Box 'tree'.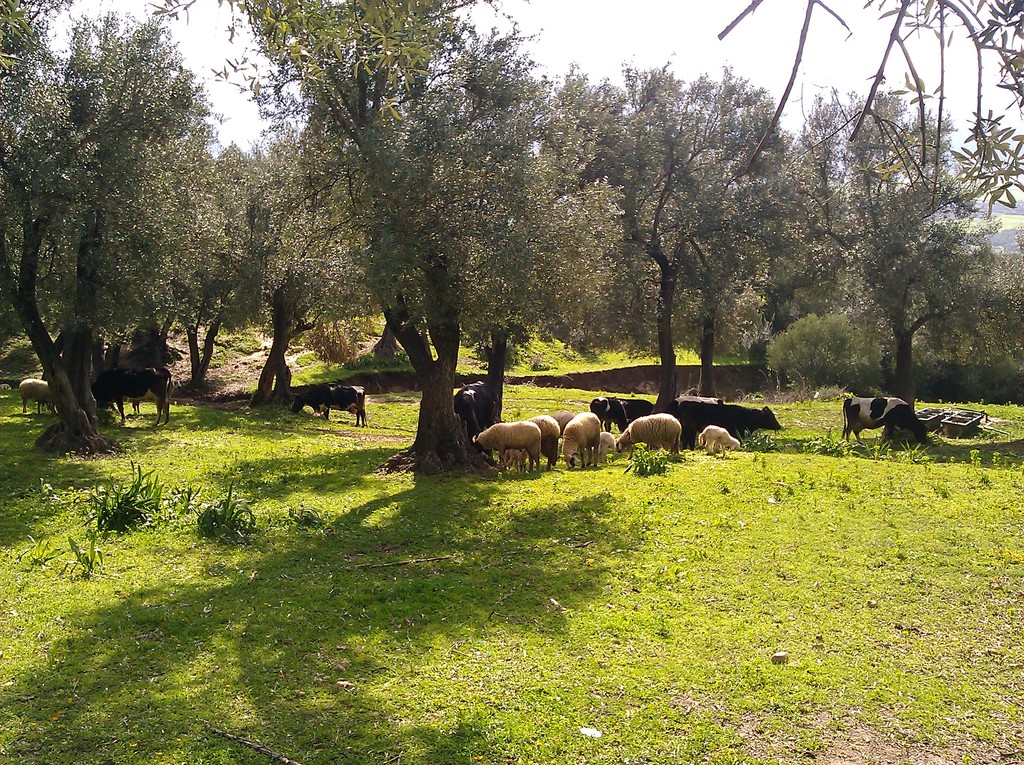
crop(0, 0, 227, 456).
